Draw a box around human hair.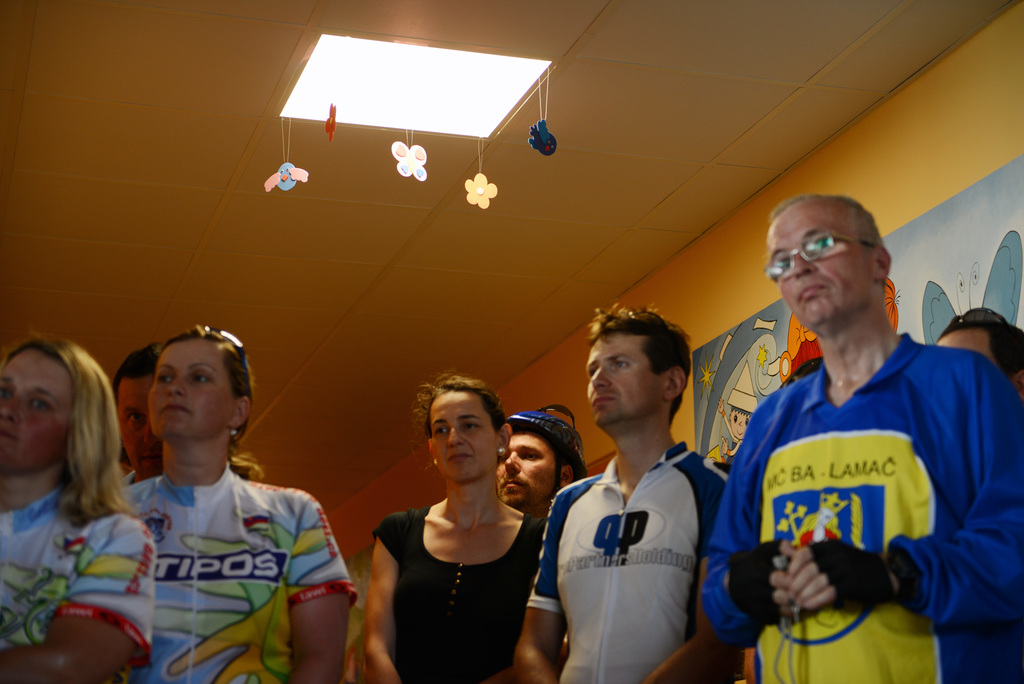
box(161, 329, 260, 494).
